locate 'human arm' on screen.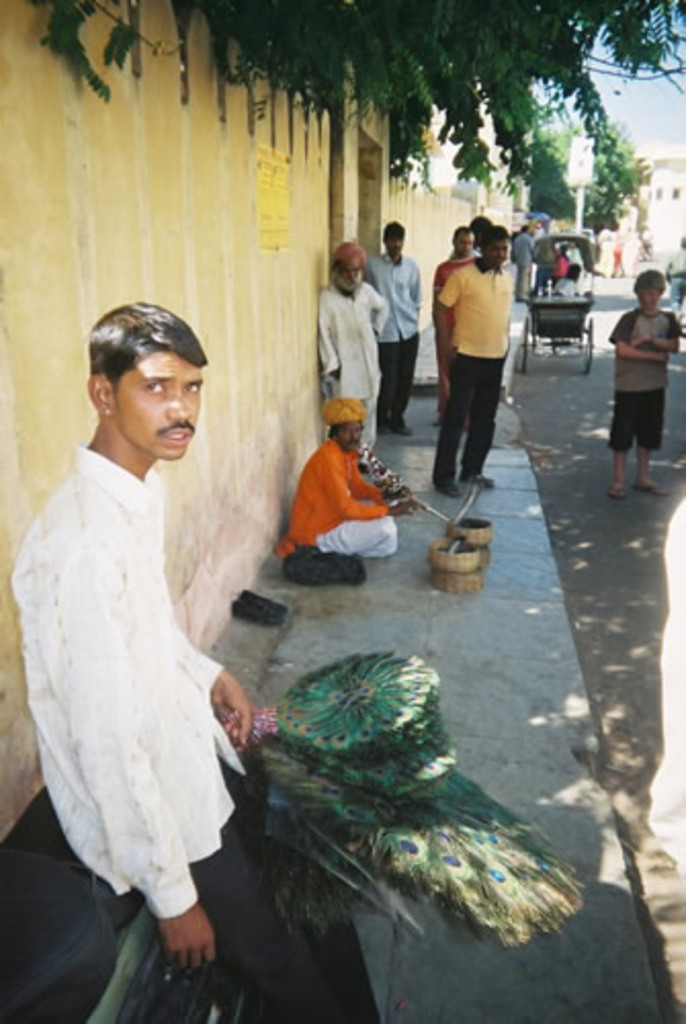
On screen at {"x1": 346, "y1": 446, "x2": 424, "y2": 522}.
